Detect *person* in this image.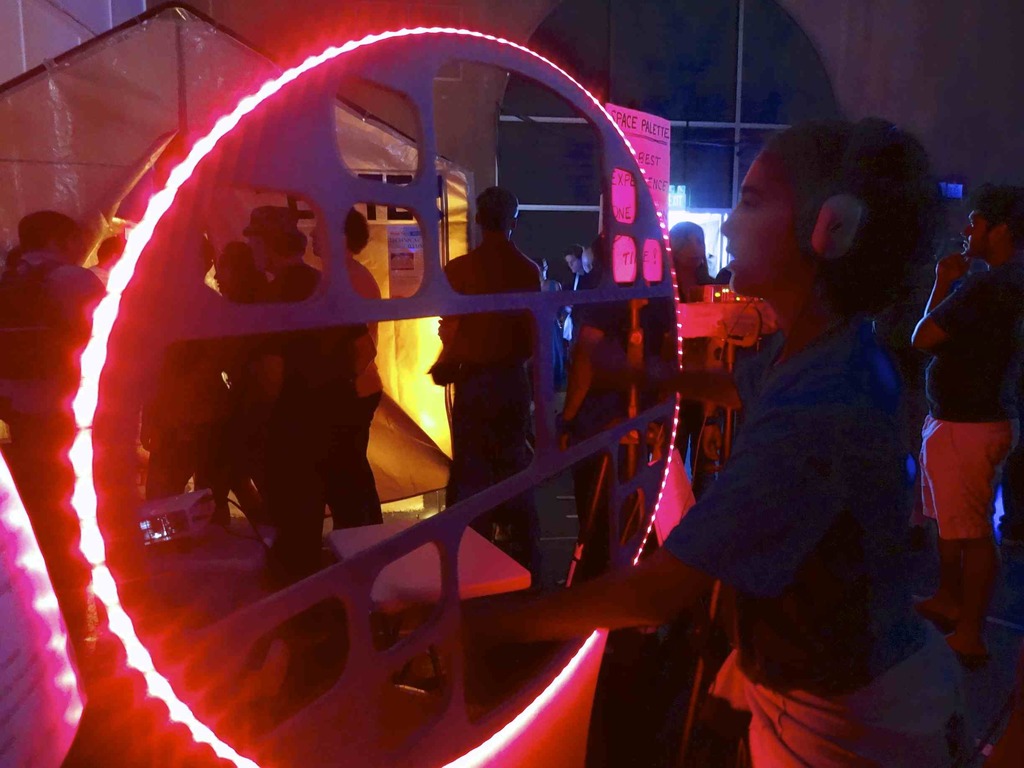
Detection: [383,117,973,767].
